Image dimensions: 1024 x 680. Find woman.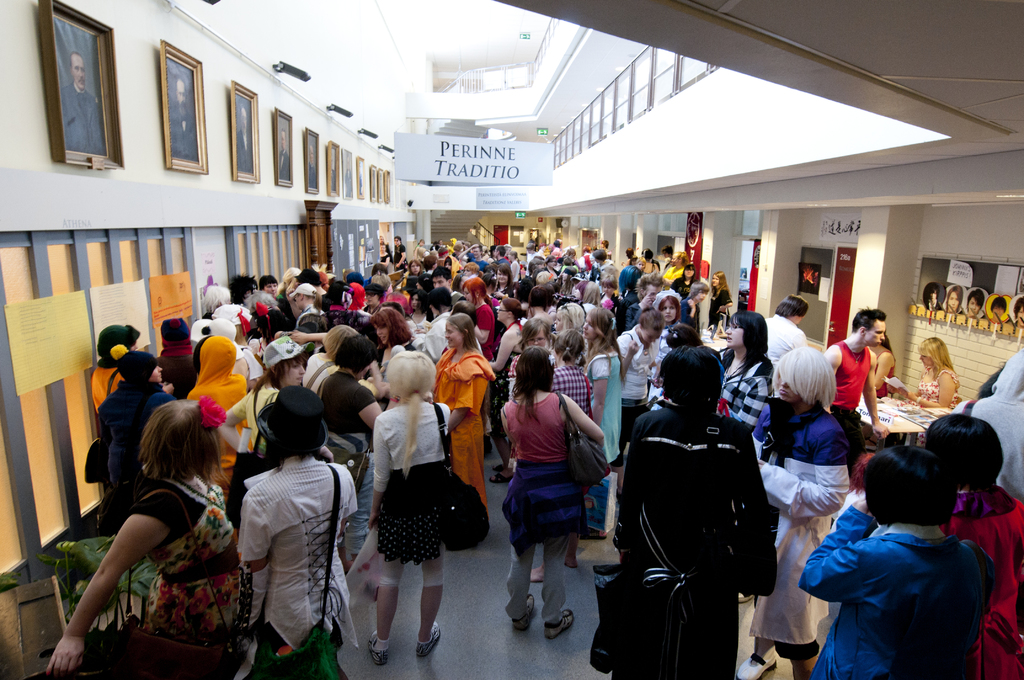
<box>732,346,852,678</box>.
